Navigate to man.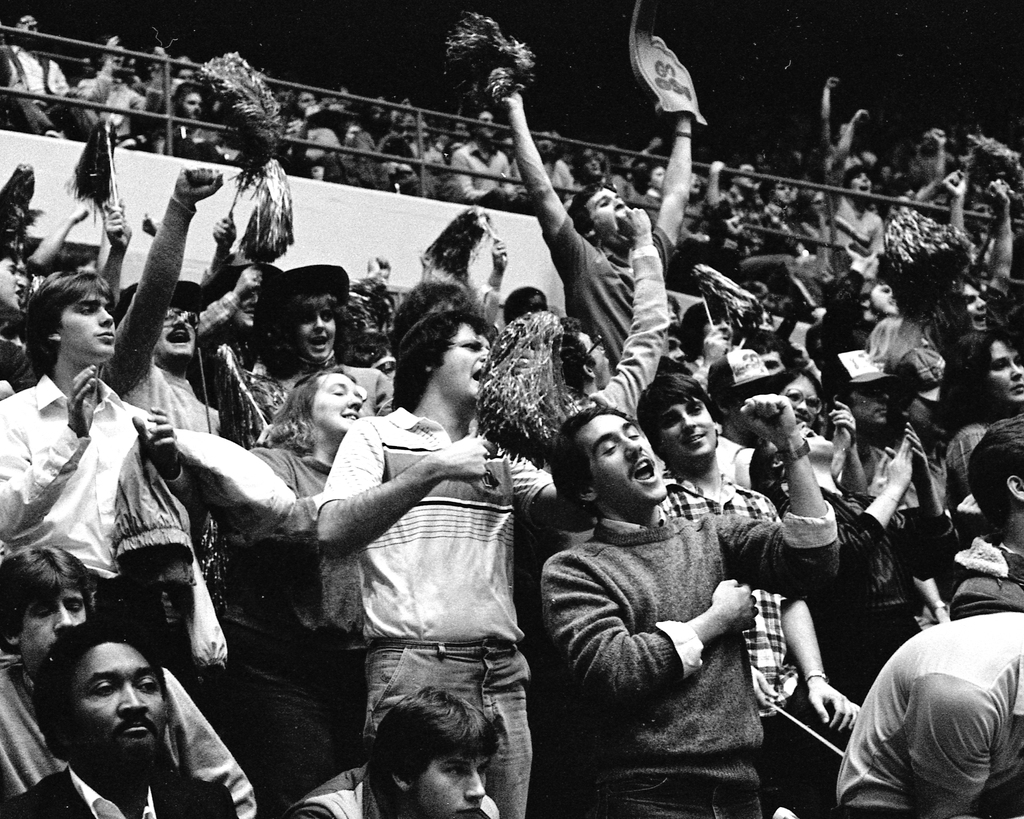
Navigation target: BBox(450, 108, 523, 212).
